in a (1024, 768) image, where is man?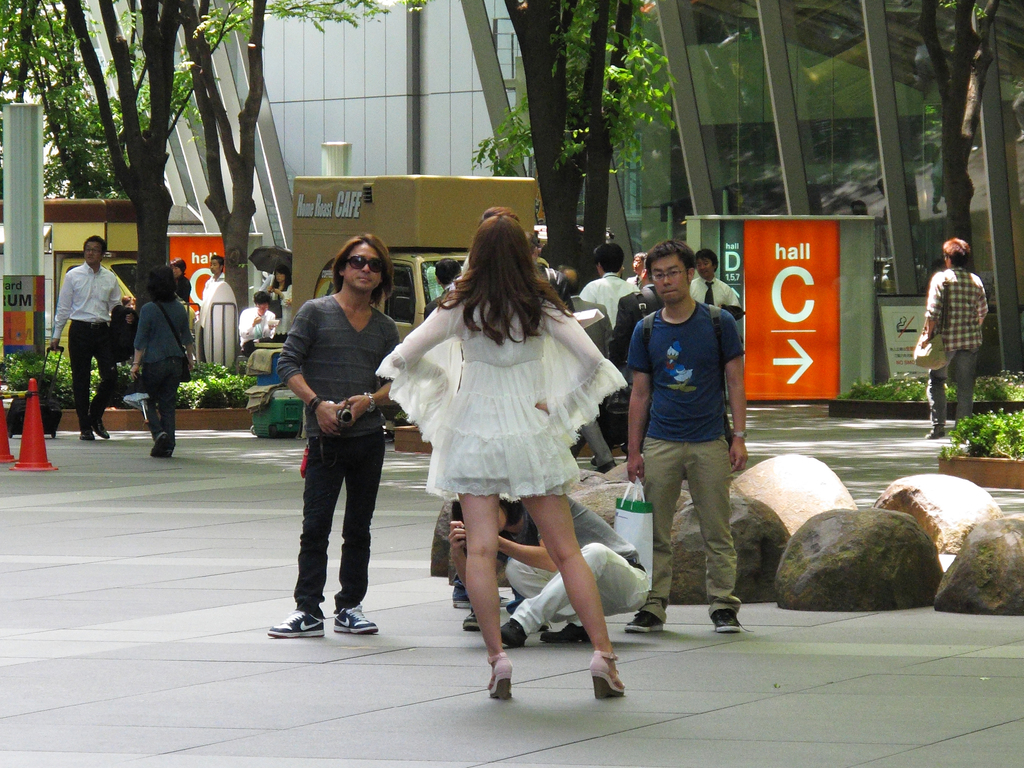
region(242, 291, 287, 357).
